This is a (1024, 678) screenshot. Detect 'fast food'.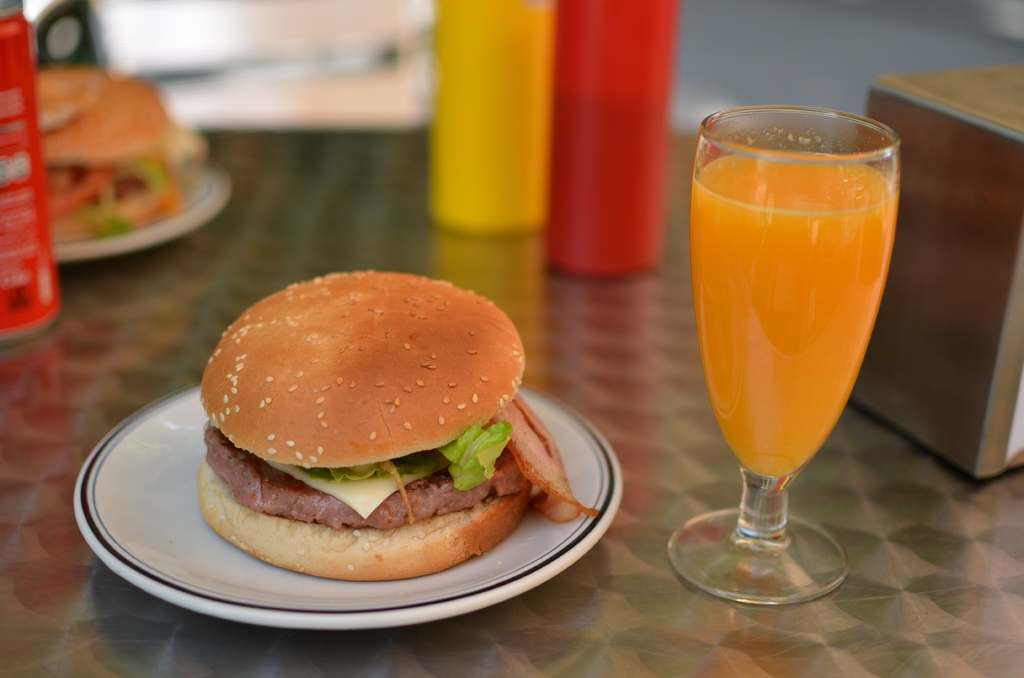
(36,65,108,129).
